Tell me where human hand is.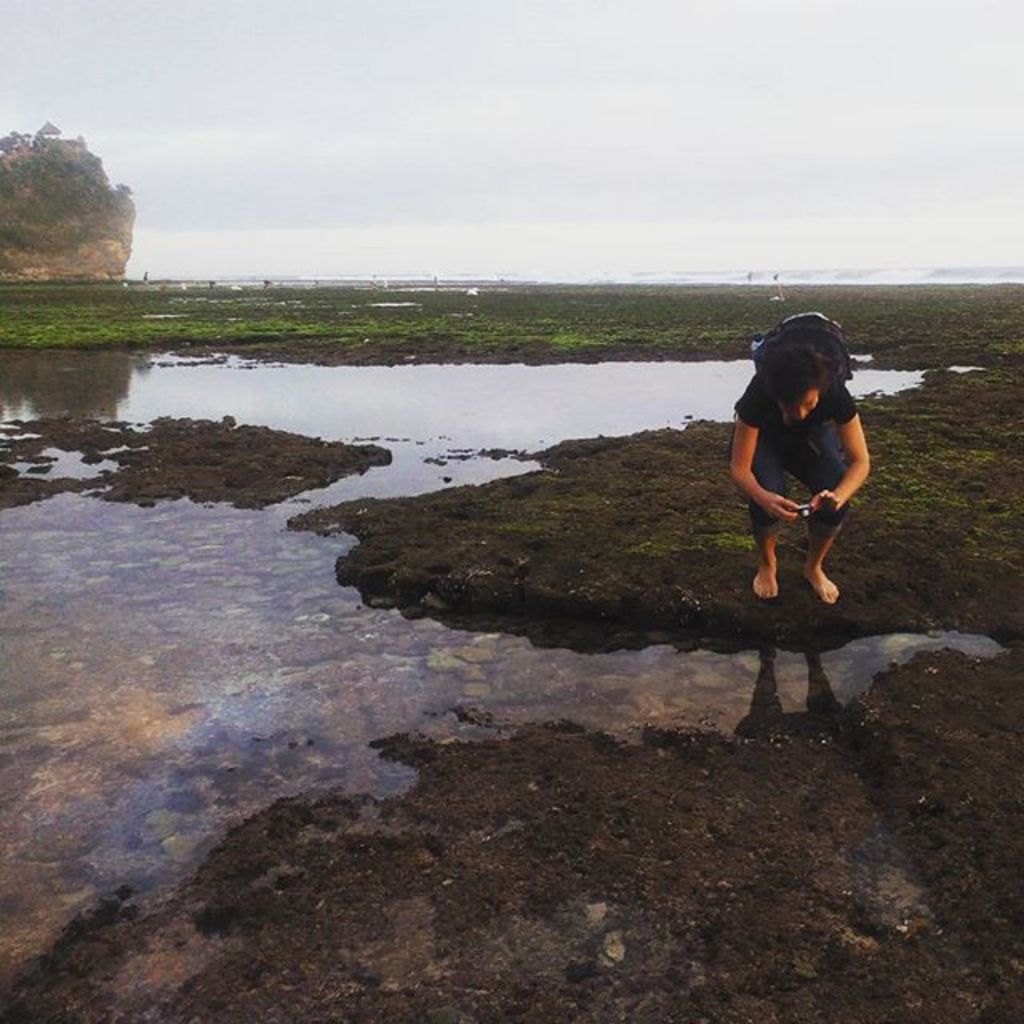
human hand is at bbox=(806, 488, 843, 517).
